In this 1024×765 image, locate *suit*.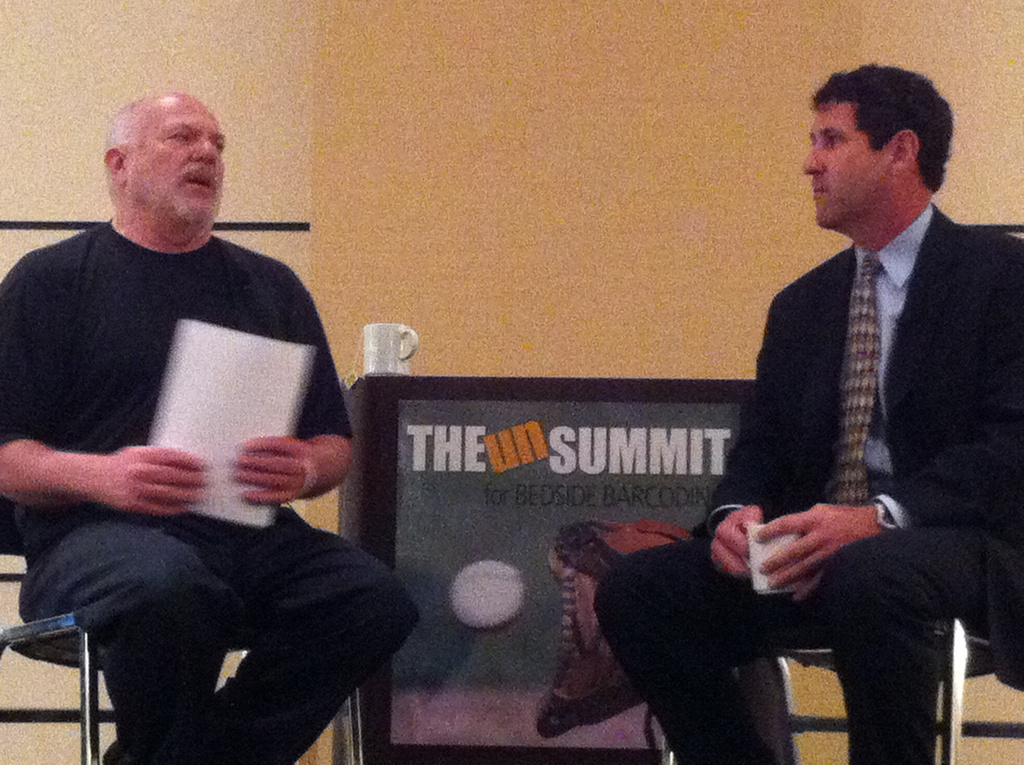
Bounding box: left=643, top=158, right=1007, bottom=753.
